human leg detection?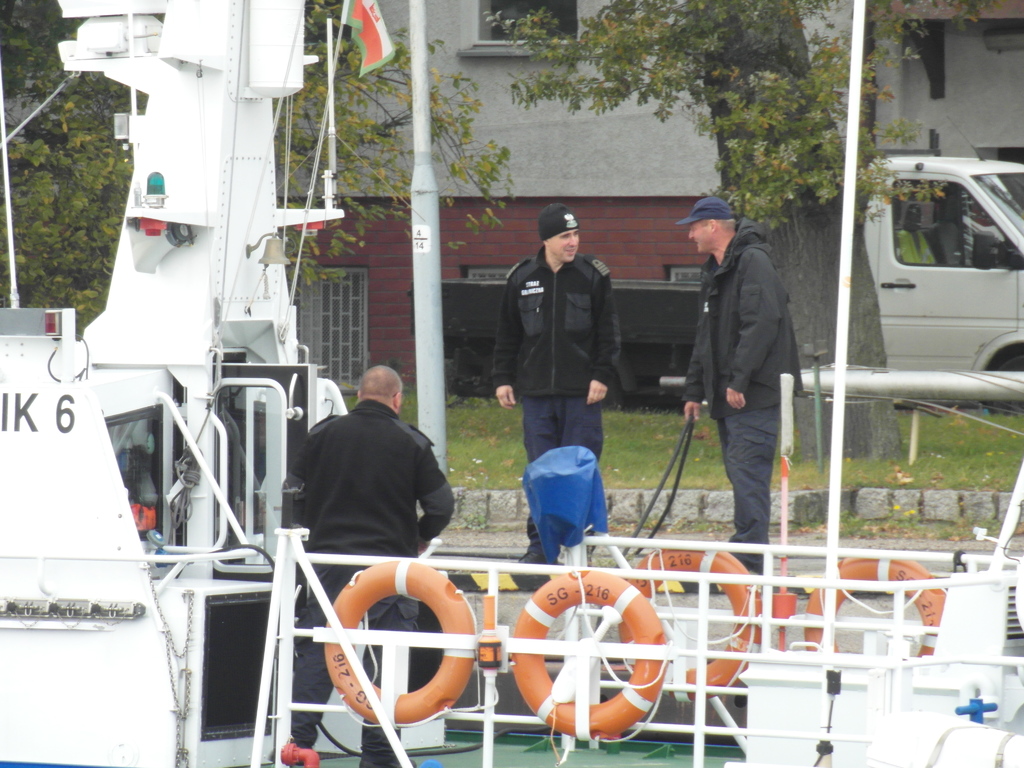
l=554, t=399, r=600, b=550
